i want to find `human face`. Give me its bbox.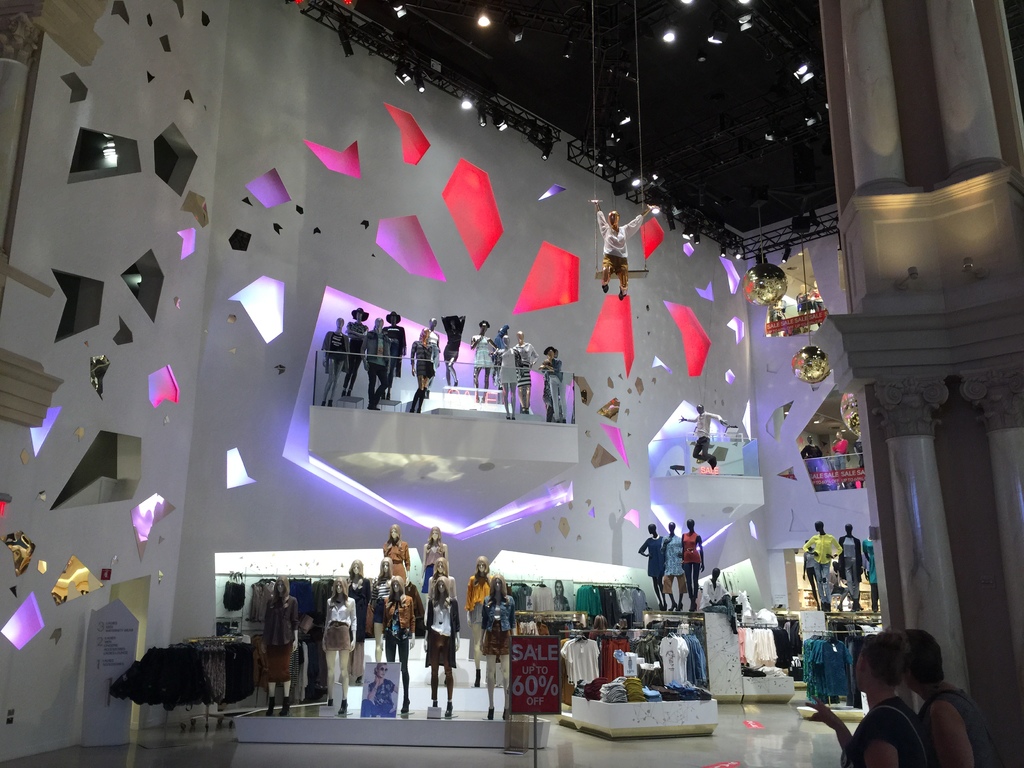
bbox=[377, 665, 385, 679].
